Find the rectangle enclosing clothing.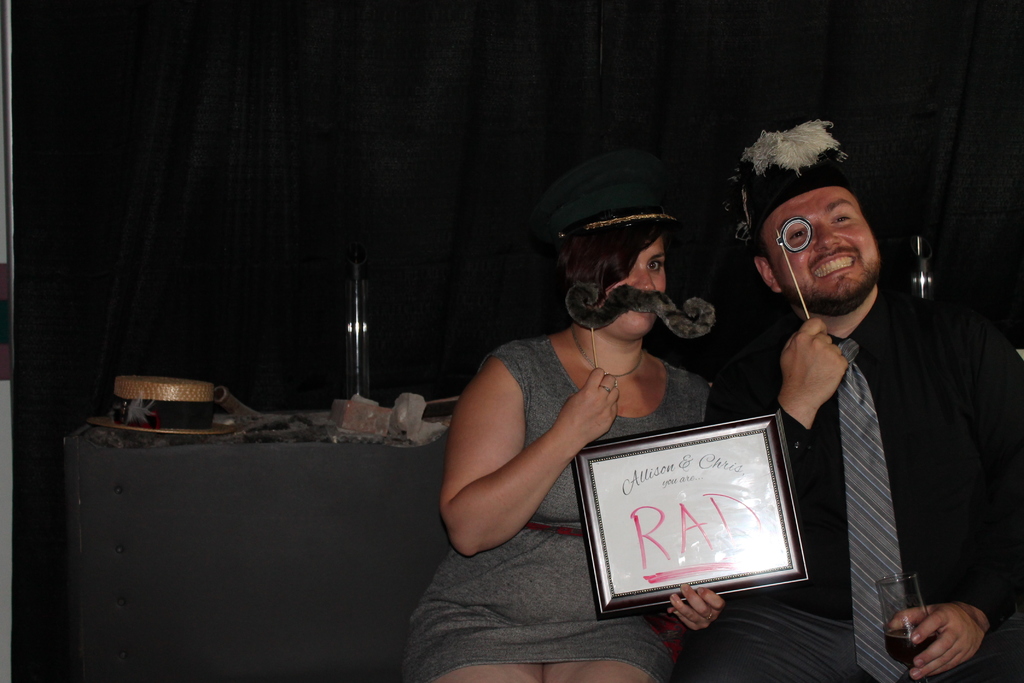
bbox=[403, 333, 717, 682].
